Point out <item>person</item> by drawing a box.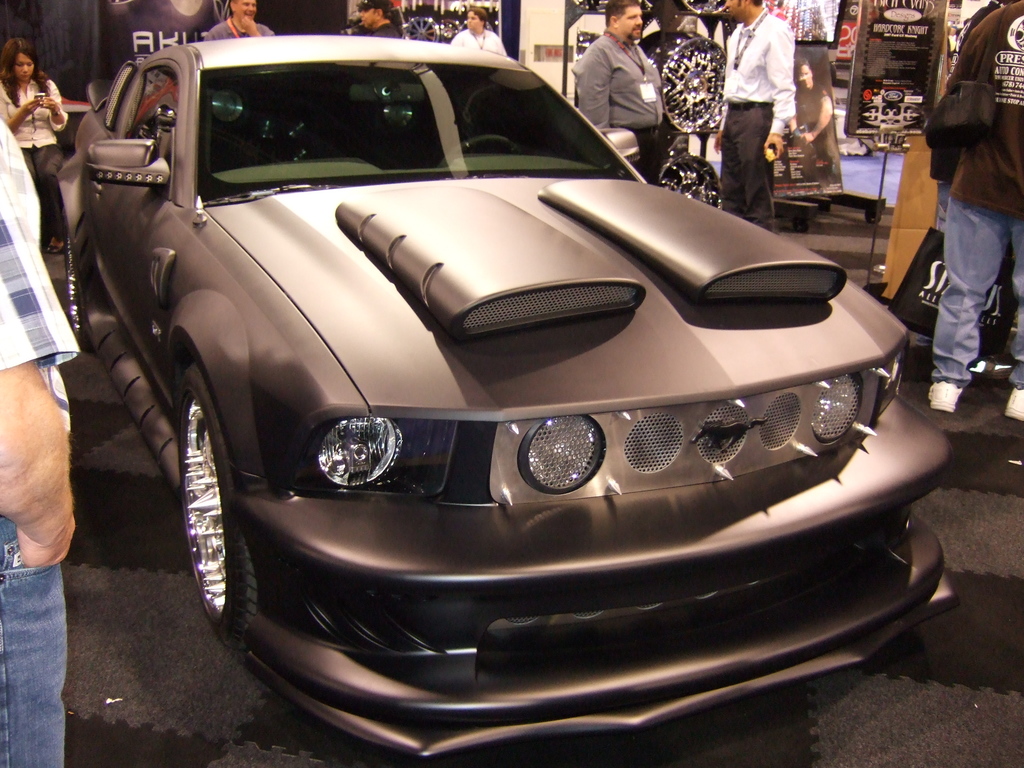
x1=200 y1=0 x2=276 y2=40.
